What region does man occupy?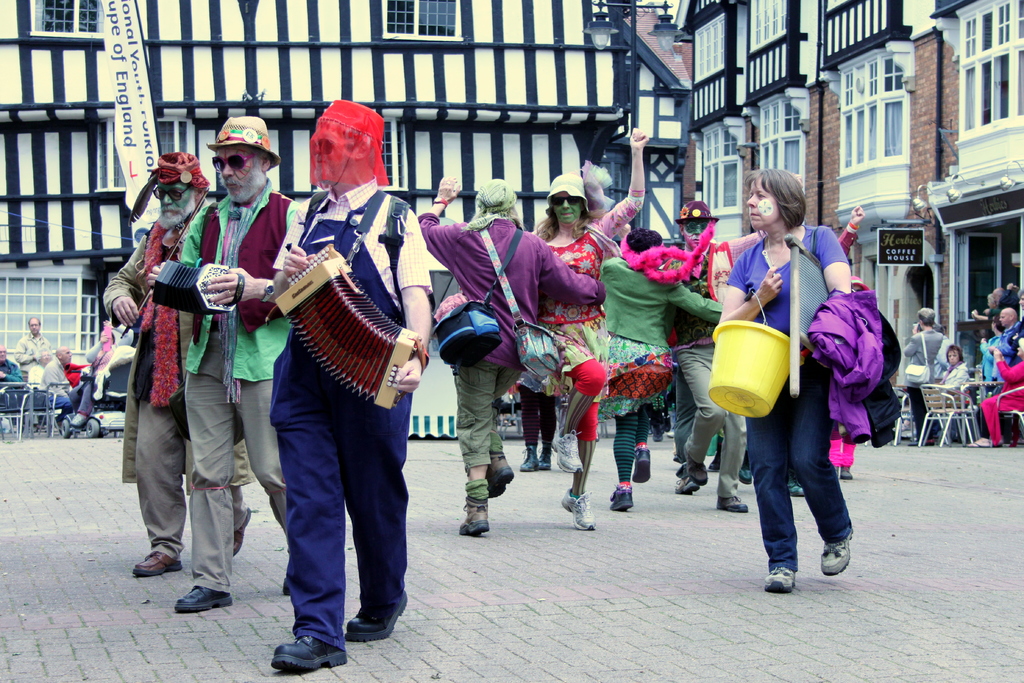
rect(270, 99, 440, 671).
